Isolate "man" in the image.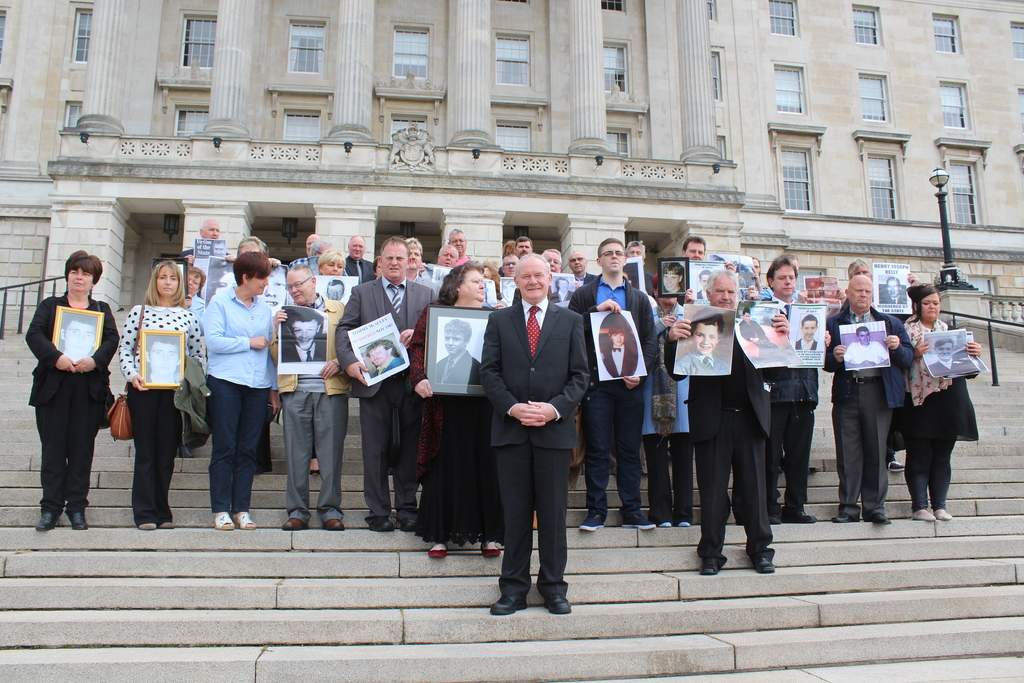
Isolated region: [395, 233, 441, 292].
